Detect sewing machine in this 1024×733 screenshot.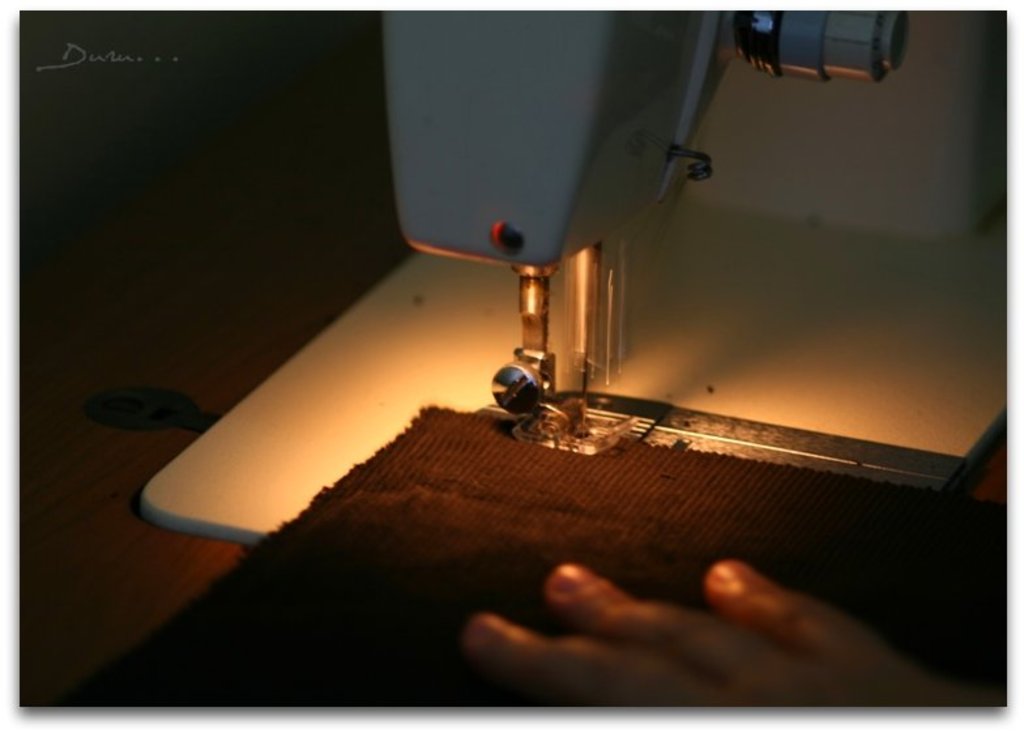
Detection: {"x1": 18, "y1": 8, "x2": 1010, "y2": 711}.
